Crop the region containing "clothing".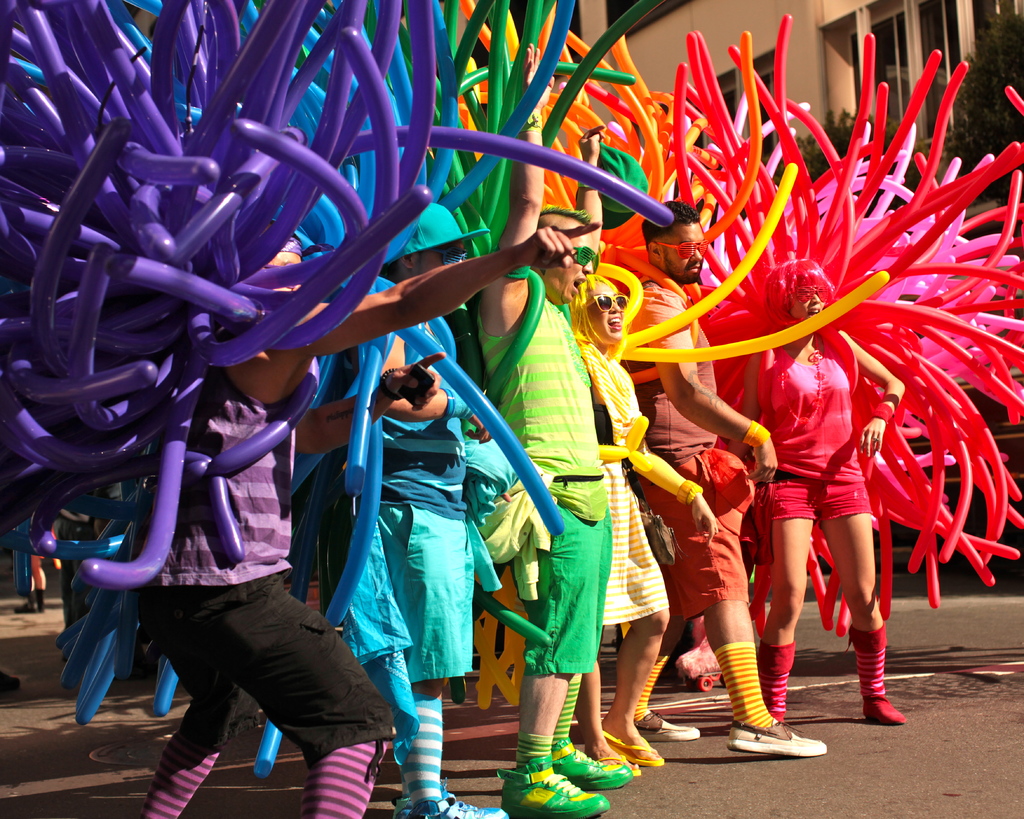
Crop region: 553:353:675:659.
